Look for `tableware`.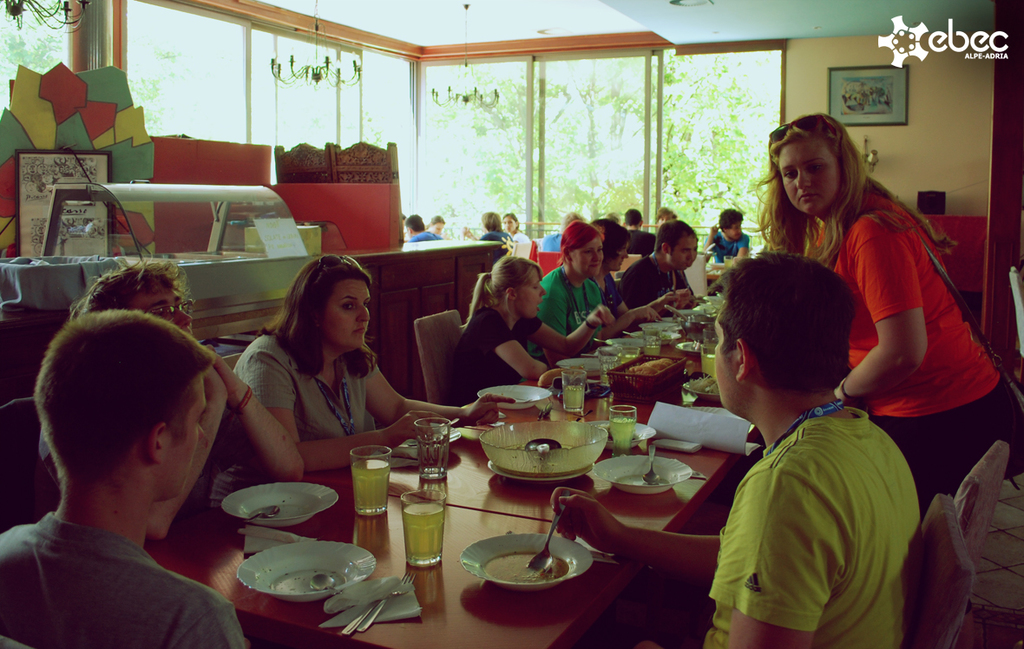
Found: 526,490,573,571.
